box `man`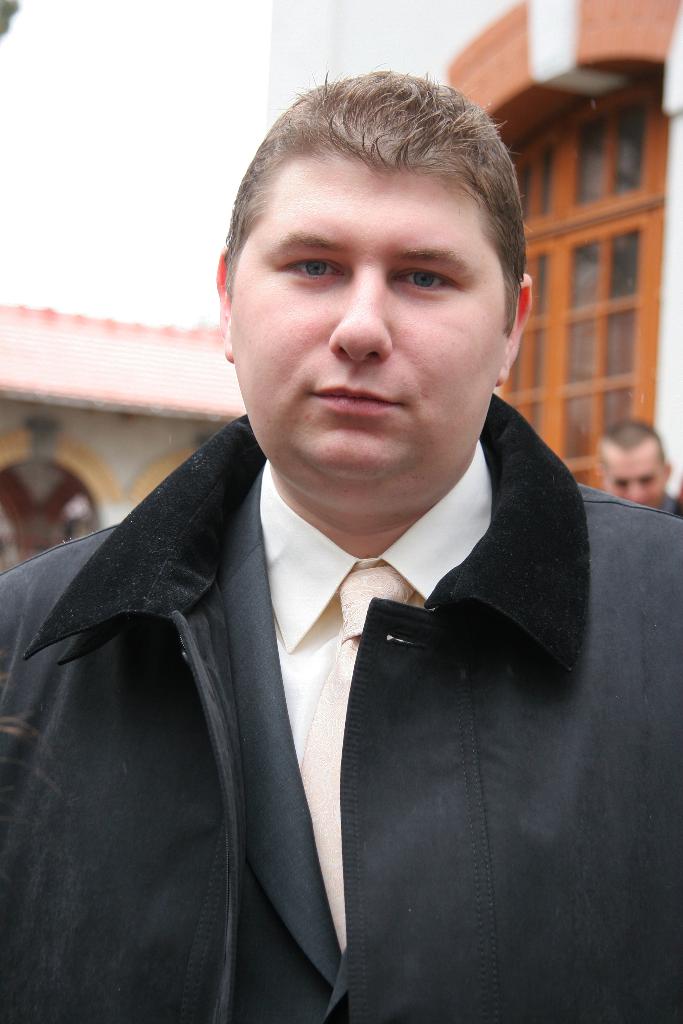
0/94/659/1007
